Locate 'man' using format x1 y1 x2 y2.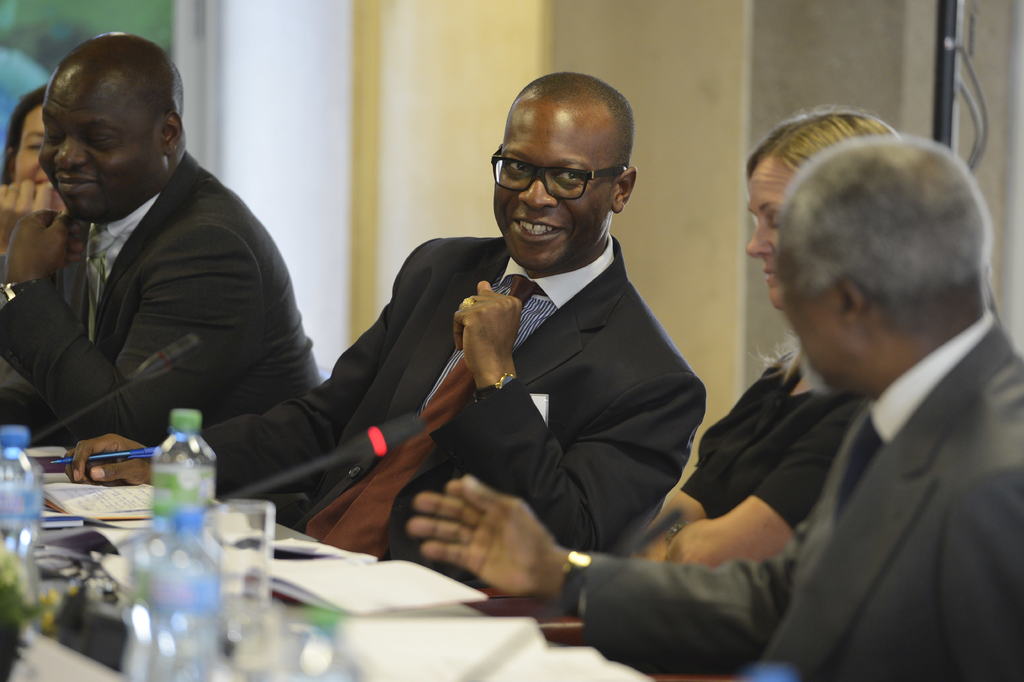
319 71 714 613.
